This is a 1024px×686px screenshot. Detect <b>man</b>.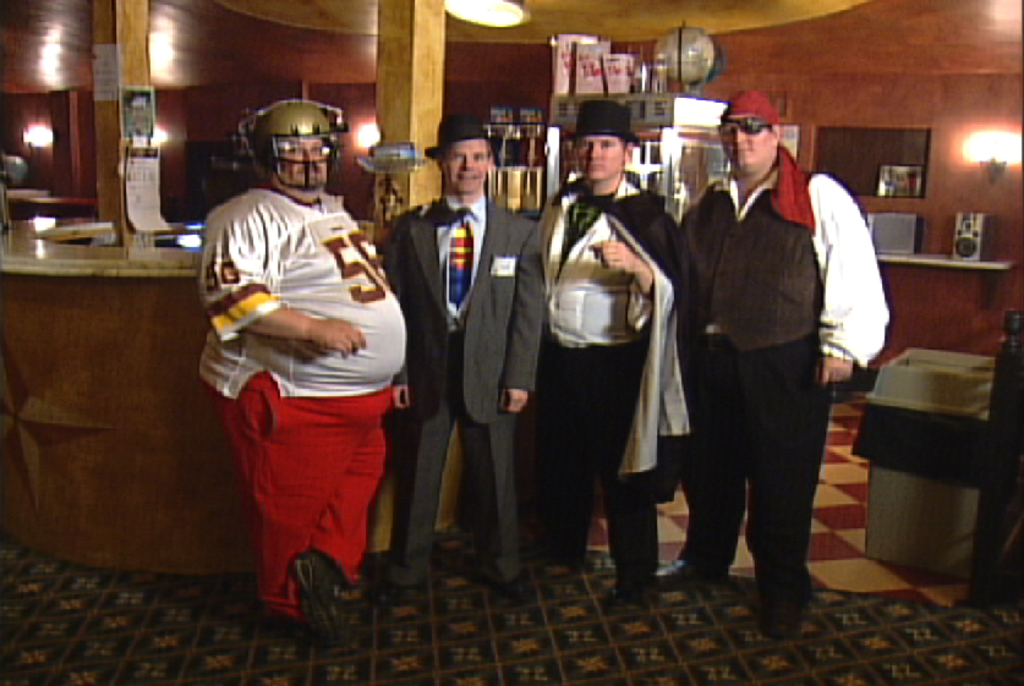
<box>384,106,551,619</box>.
